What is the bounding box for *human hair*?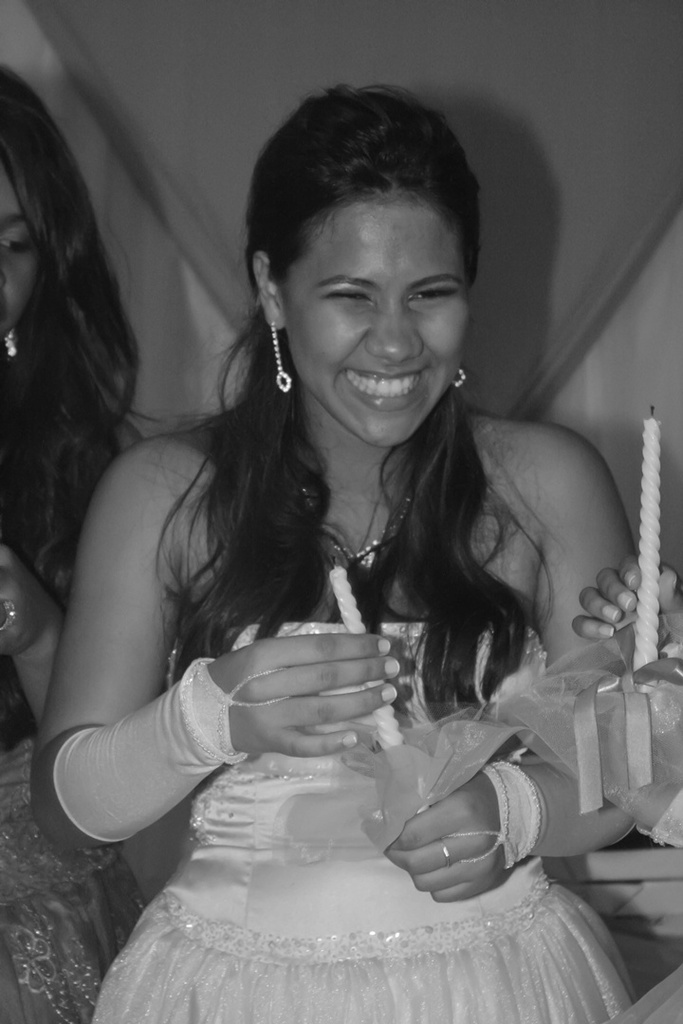
BBox(127, 84, 562, 698).
